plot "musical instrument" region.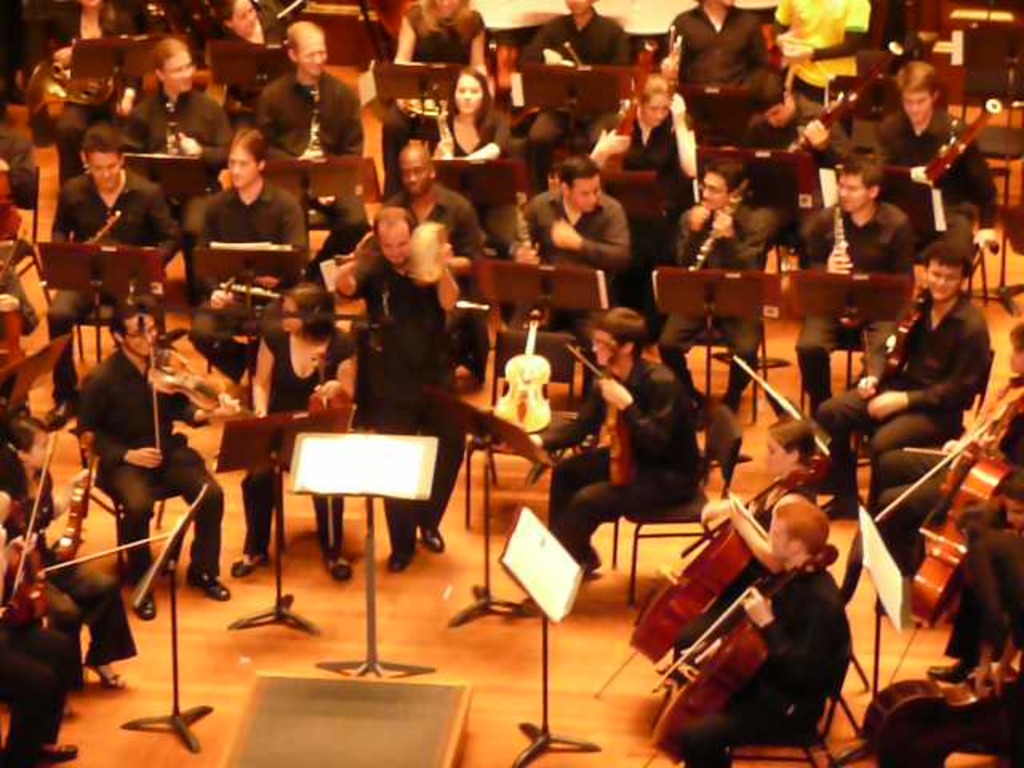
Plotted at rect(874, 381, 1022, 630).
